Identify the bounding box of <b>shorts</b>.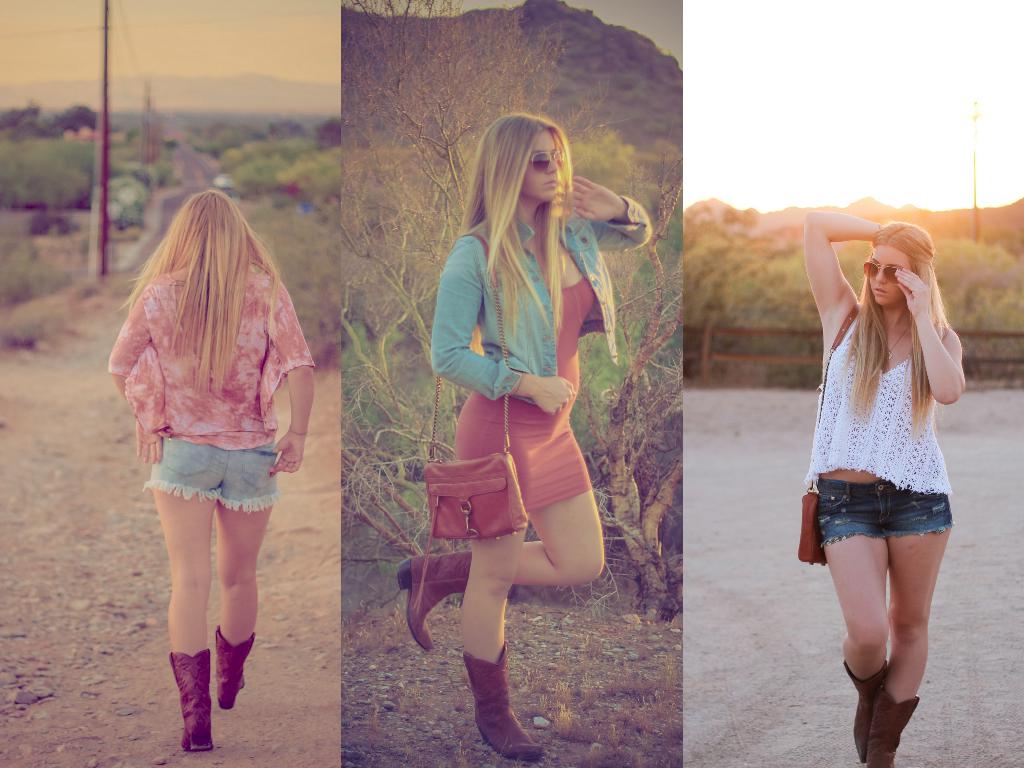
816 479 953 547.
